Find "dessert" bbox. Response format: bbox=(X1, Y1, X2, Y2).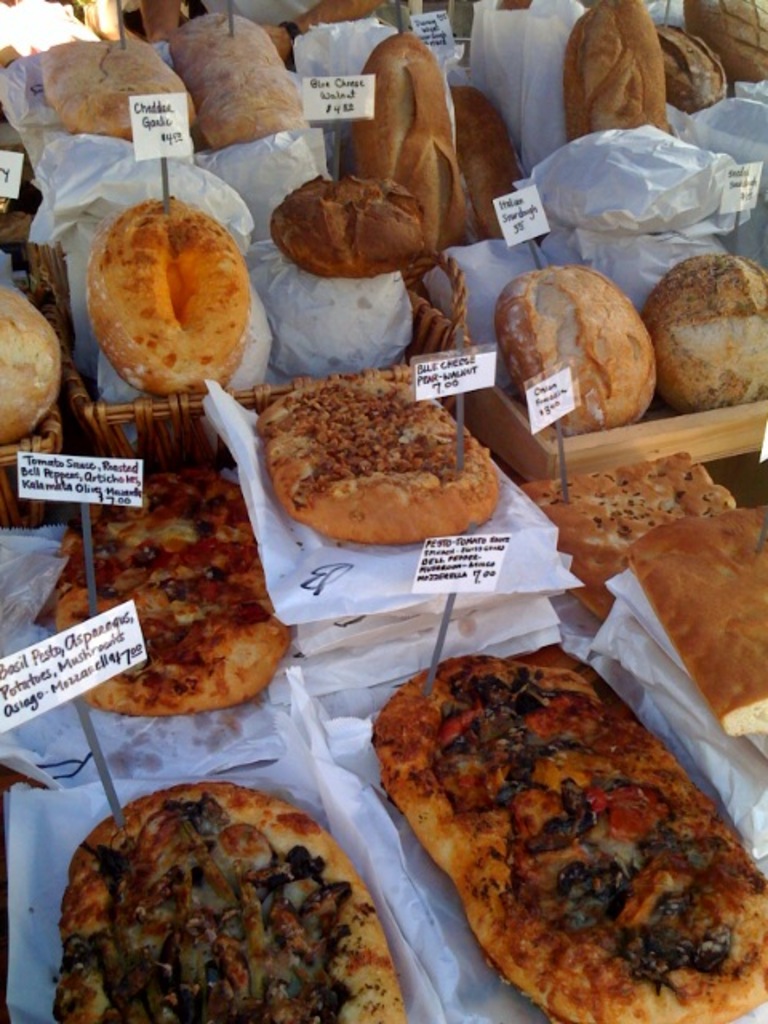
bbox=(35, 774, 429, 1013).
